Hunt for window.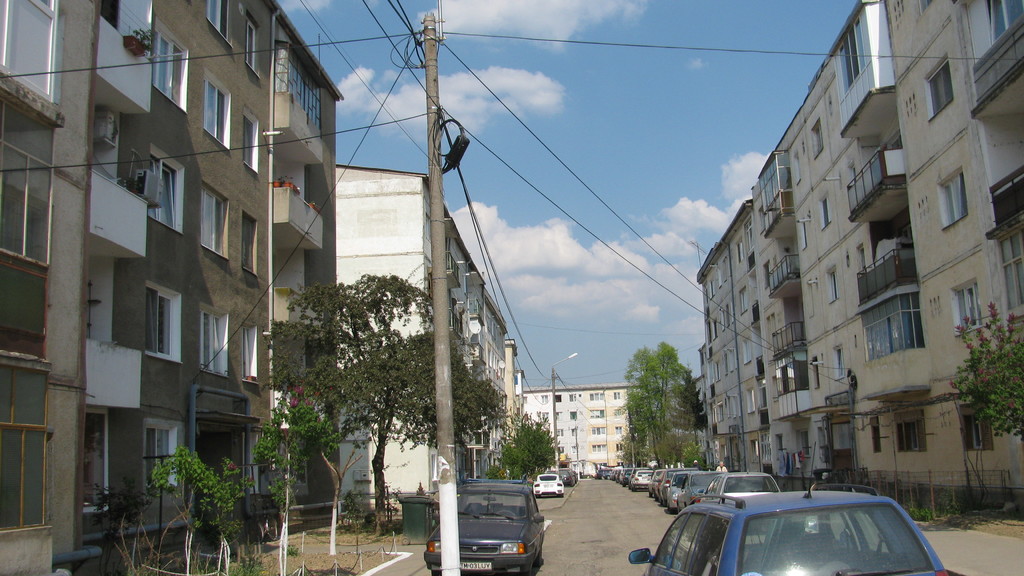
Hunted down at Rect(245, 13, 262, 80).
